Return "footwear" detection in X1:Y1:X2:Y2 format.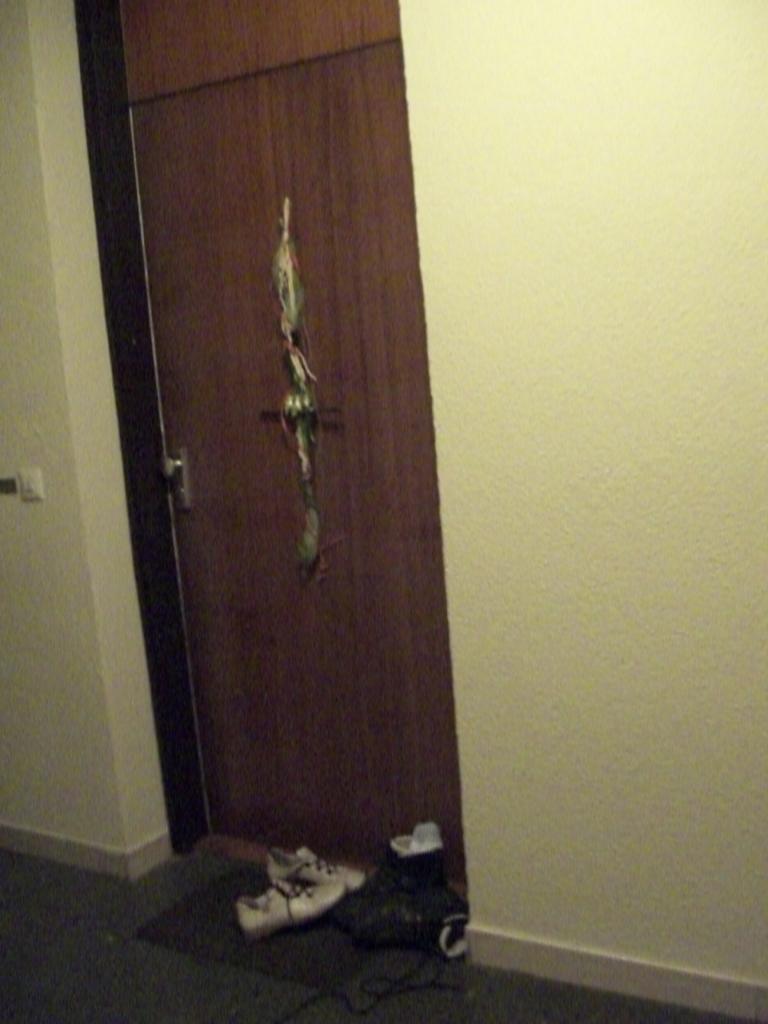
263:839:361:909.
